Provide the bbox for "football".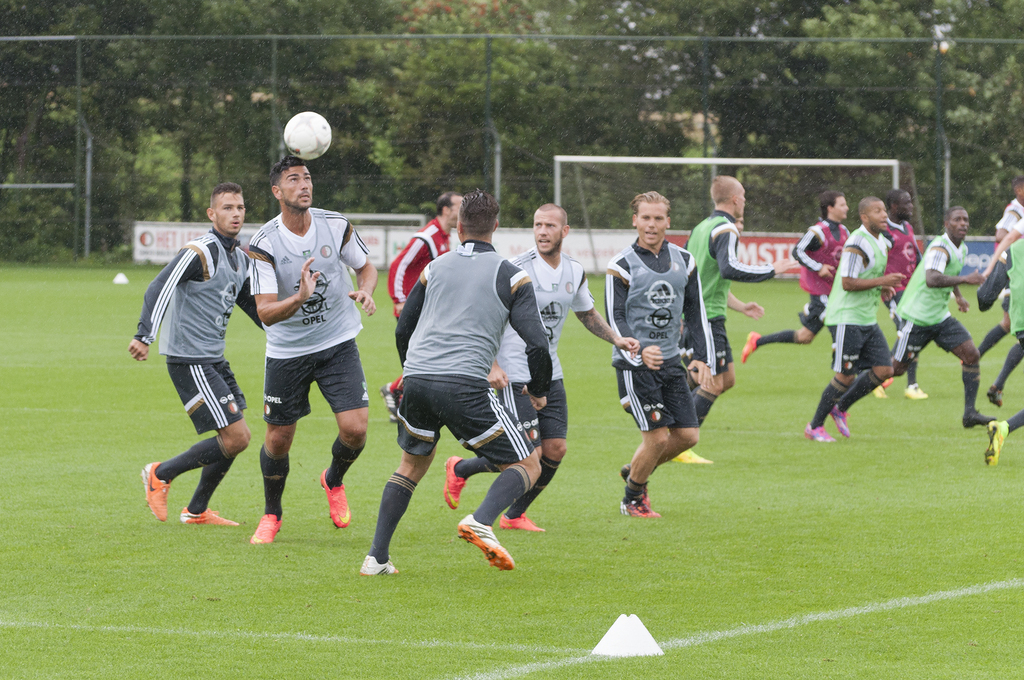
(282,114,331,163).
